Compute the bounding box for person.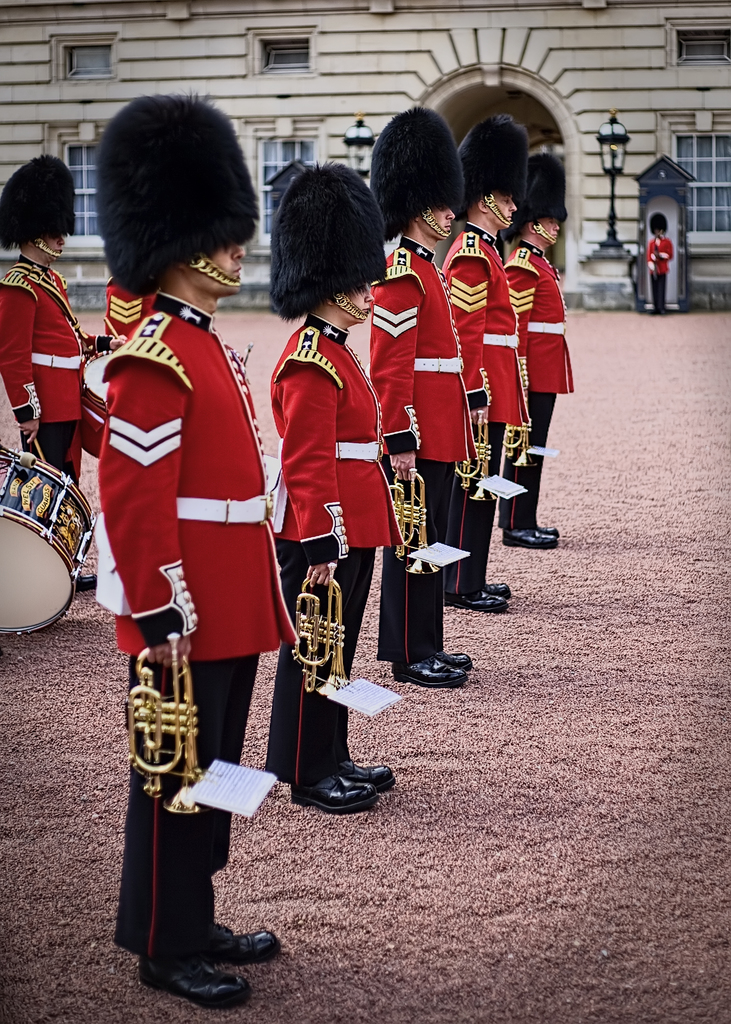
pyautogui.locateOnScreen(634, 202, 675, 312).
